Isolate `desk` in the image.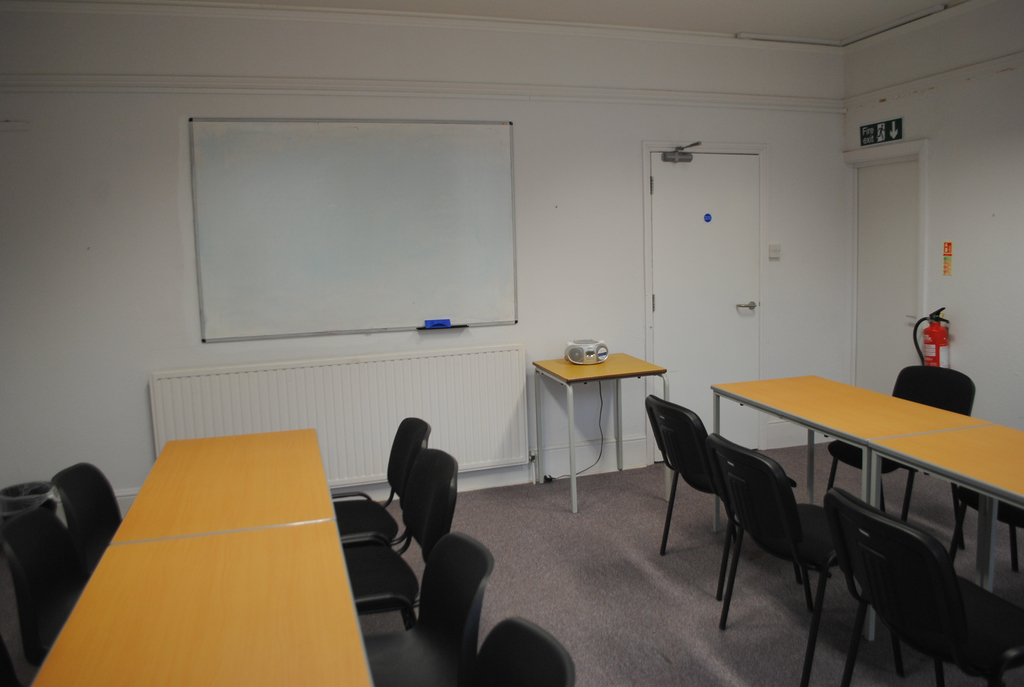
Isolated region: left=520, top=347, right=674, bottom=501.
